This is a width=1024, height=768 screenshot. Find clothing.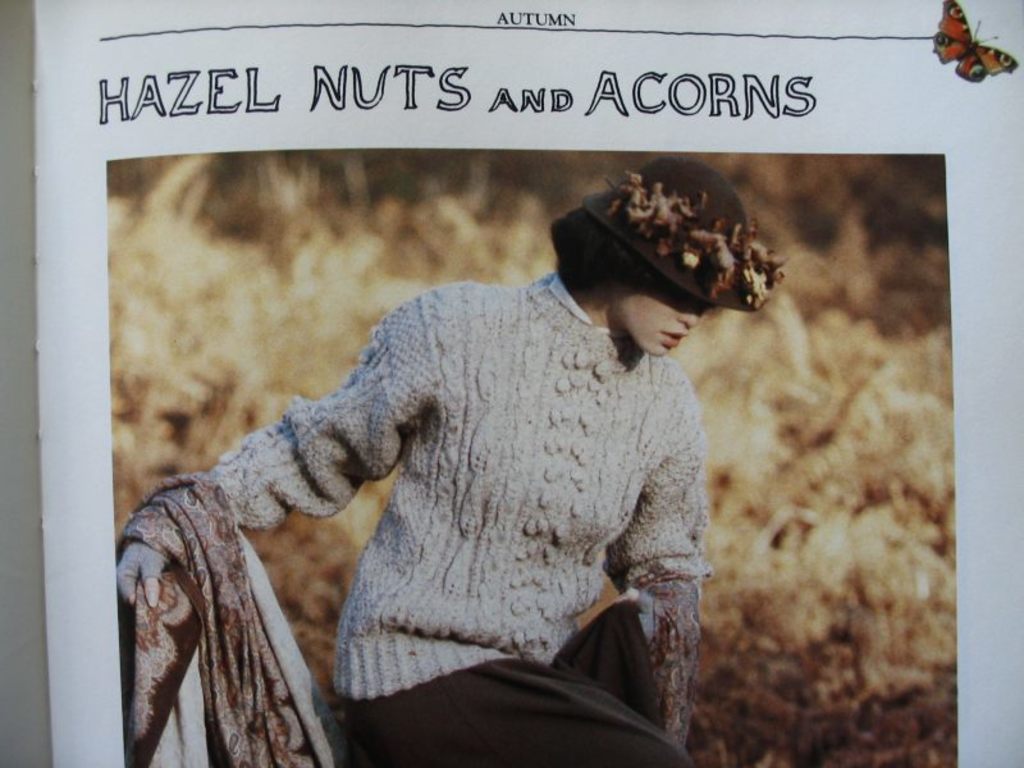
Bounding box: bbox=[146, 302, 648, 756].
